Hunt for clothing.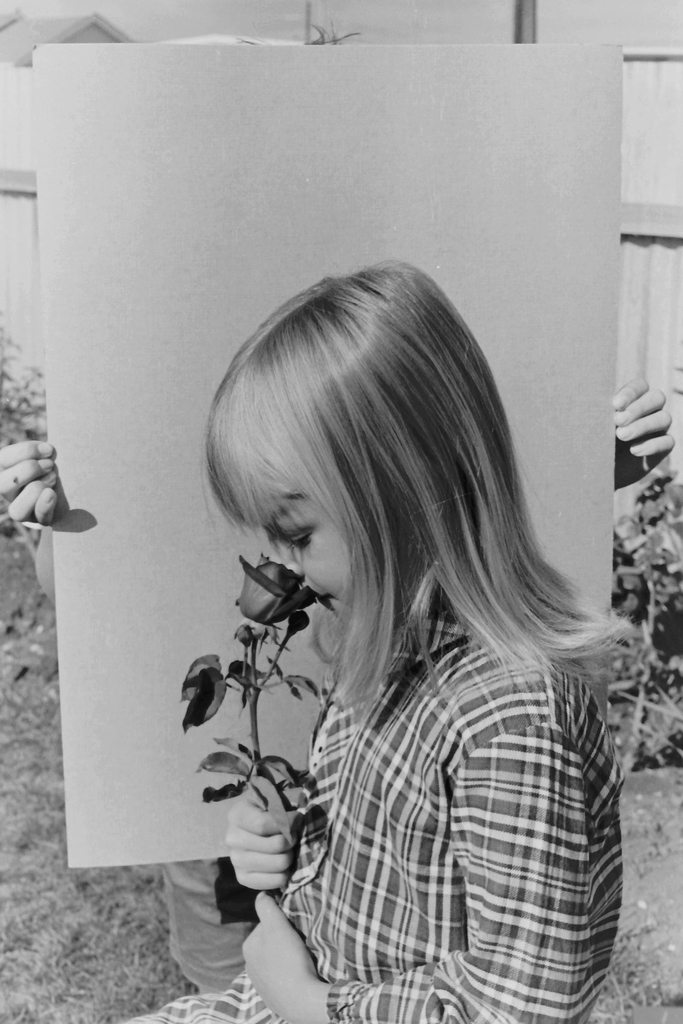
Hunted down at Rect(229, 564, 654, 1009).
